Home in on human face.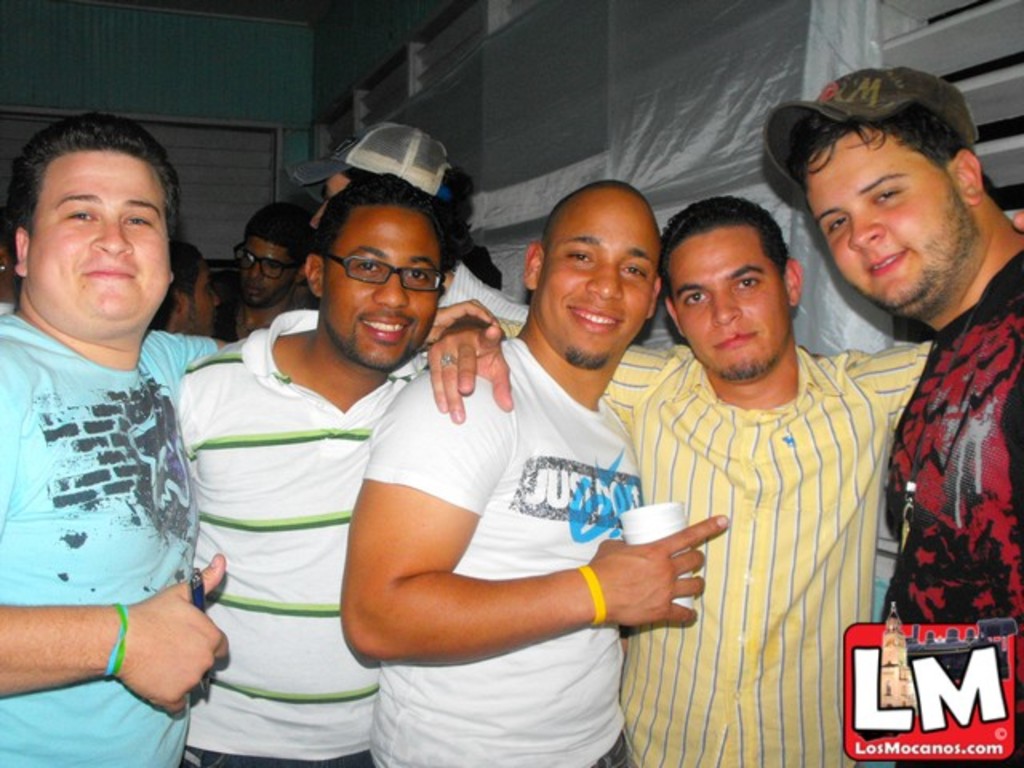
Homed in at [186,264,219,339].
